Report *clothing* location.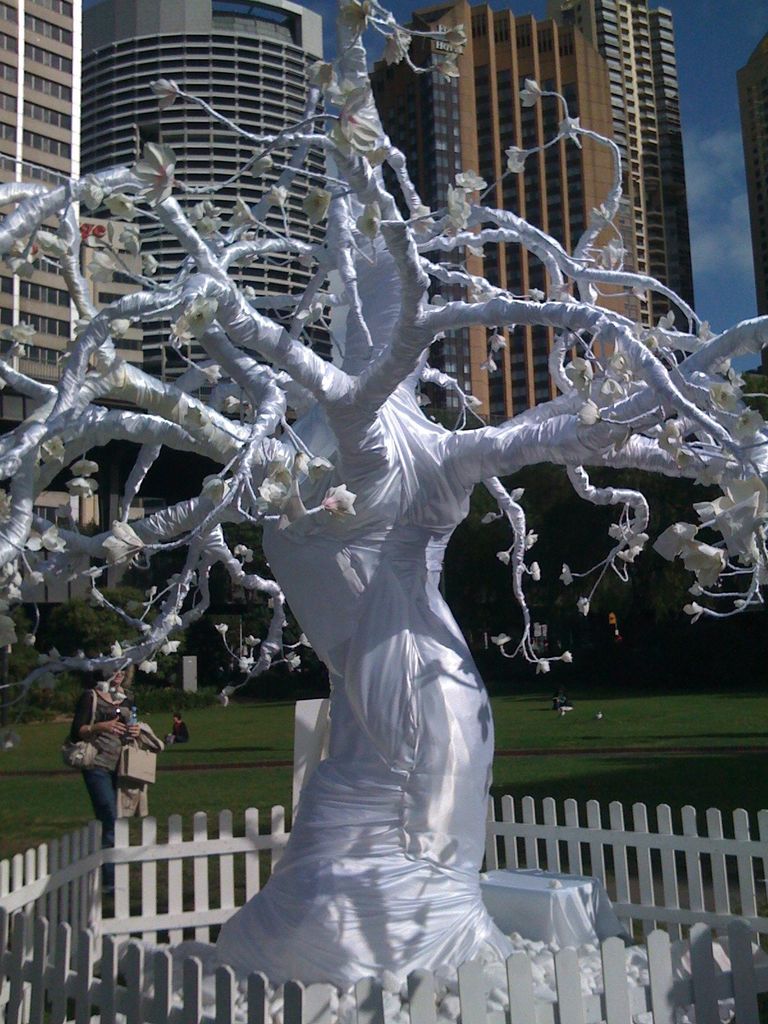
Report: 171/718/193/742.
